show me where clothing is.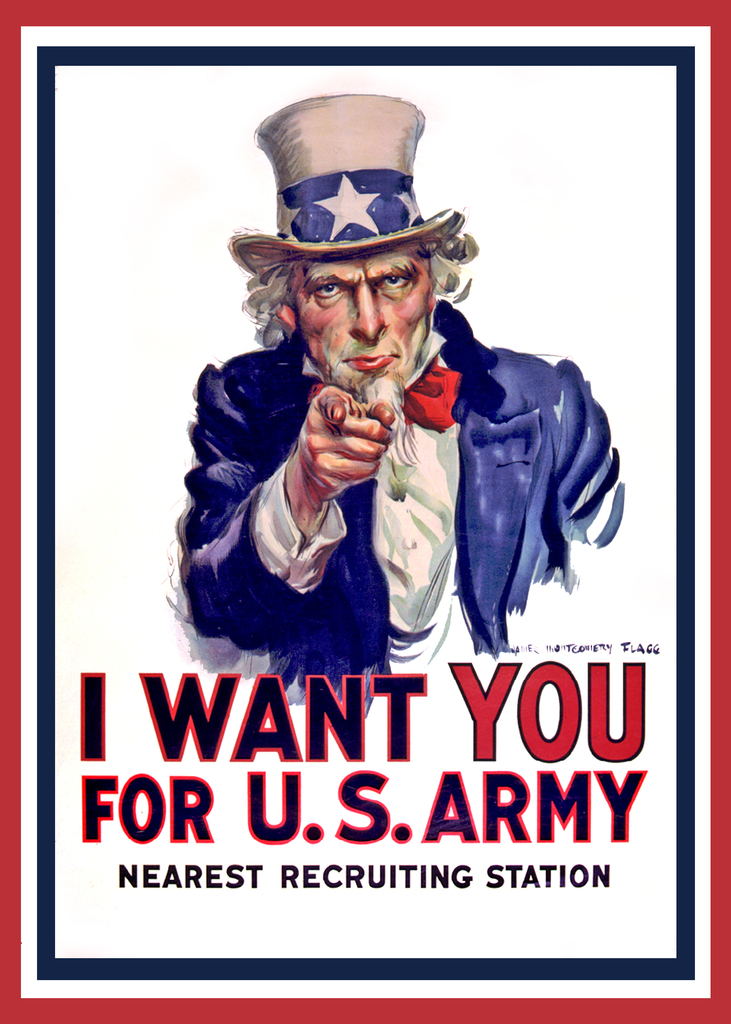
clothing is at [182,301,625,707].
